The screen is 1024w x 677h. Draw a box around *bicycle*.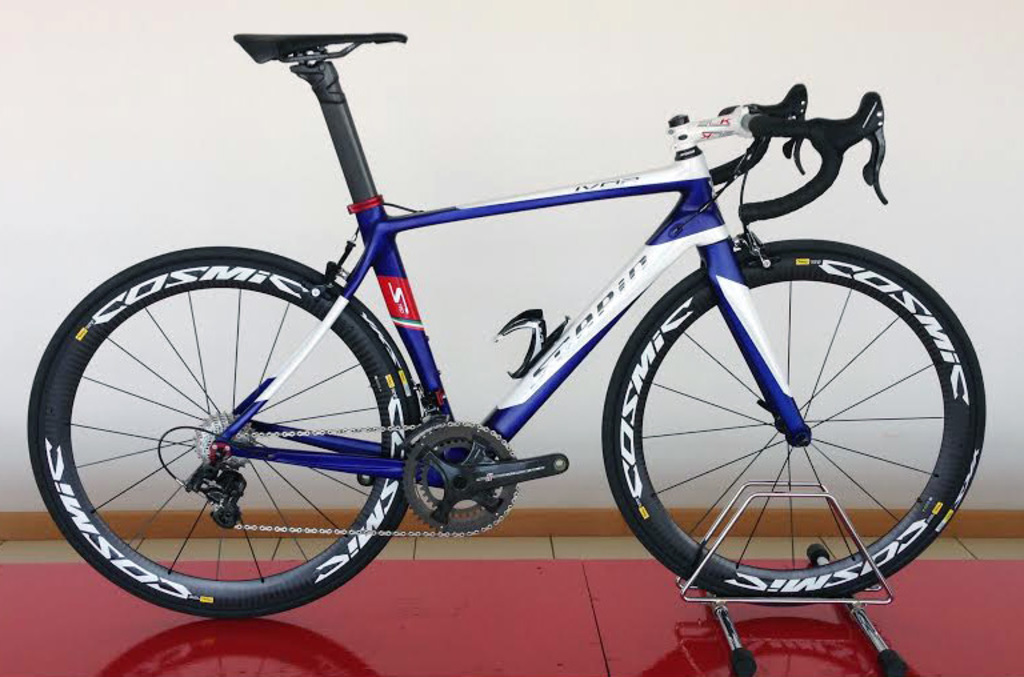
rect(28, 36, 988, 620).
